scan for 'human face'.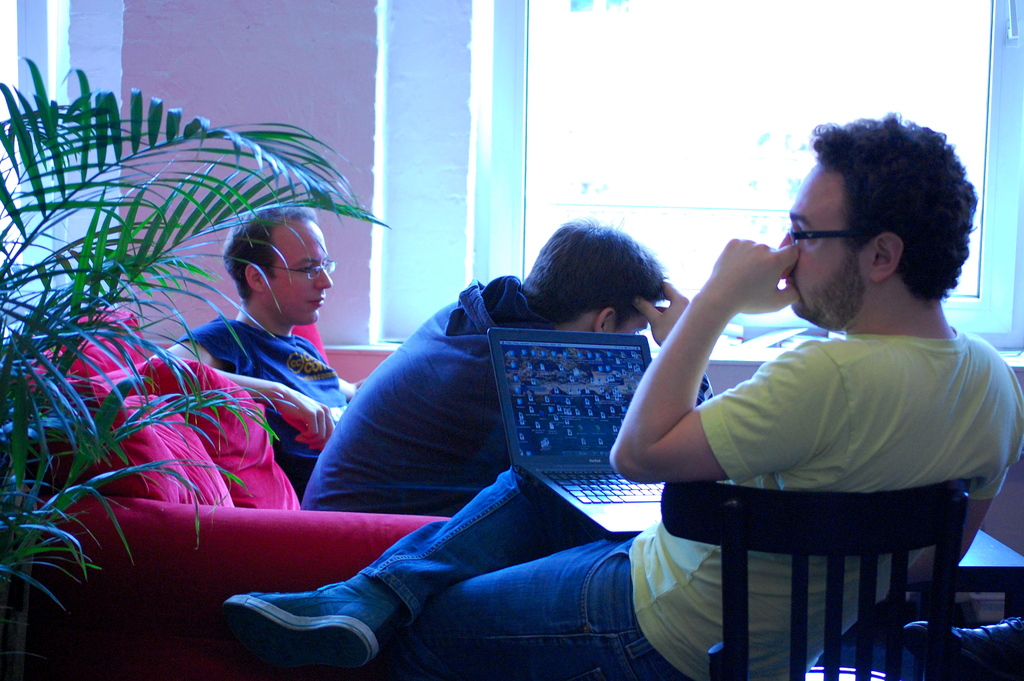
Scan result: crop(595, 311, 647, 343).
